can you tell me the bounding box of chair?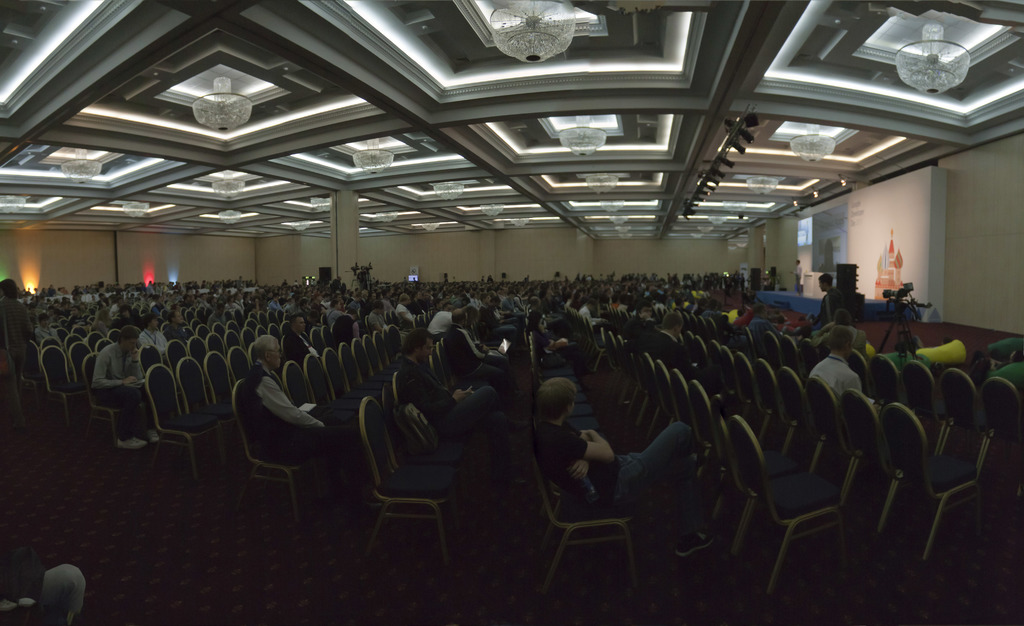
detection(320, 348, 371, 420).
